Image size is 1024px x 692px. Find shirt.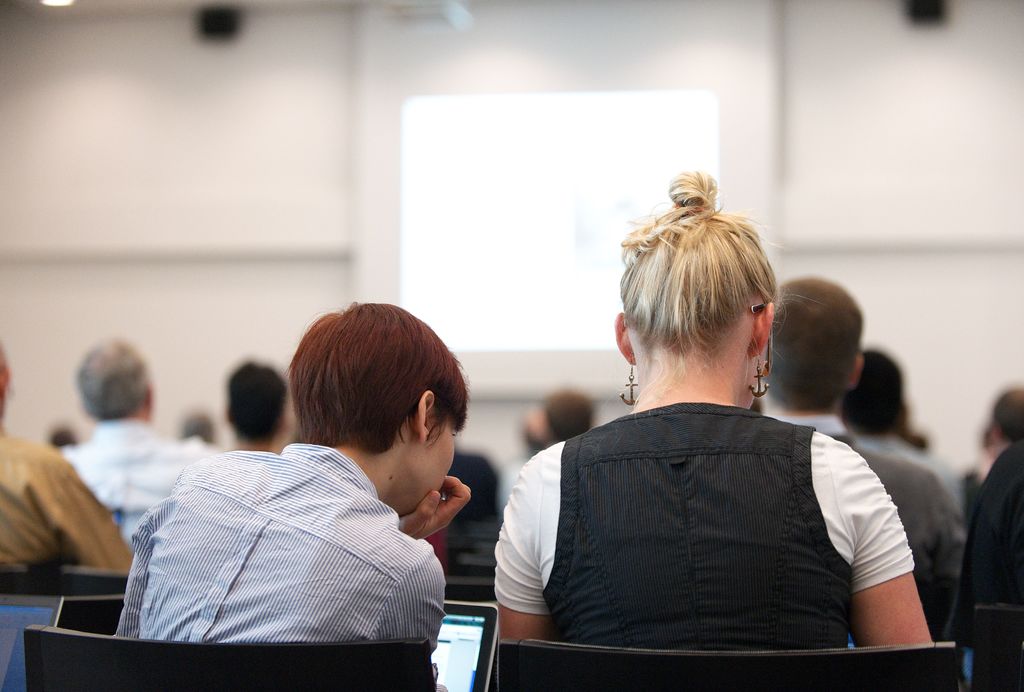
<box>113,445,445,639</box>.
